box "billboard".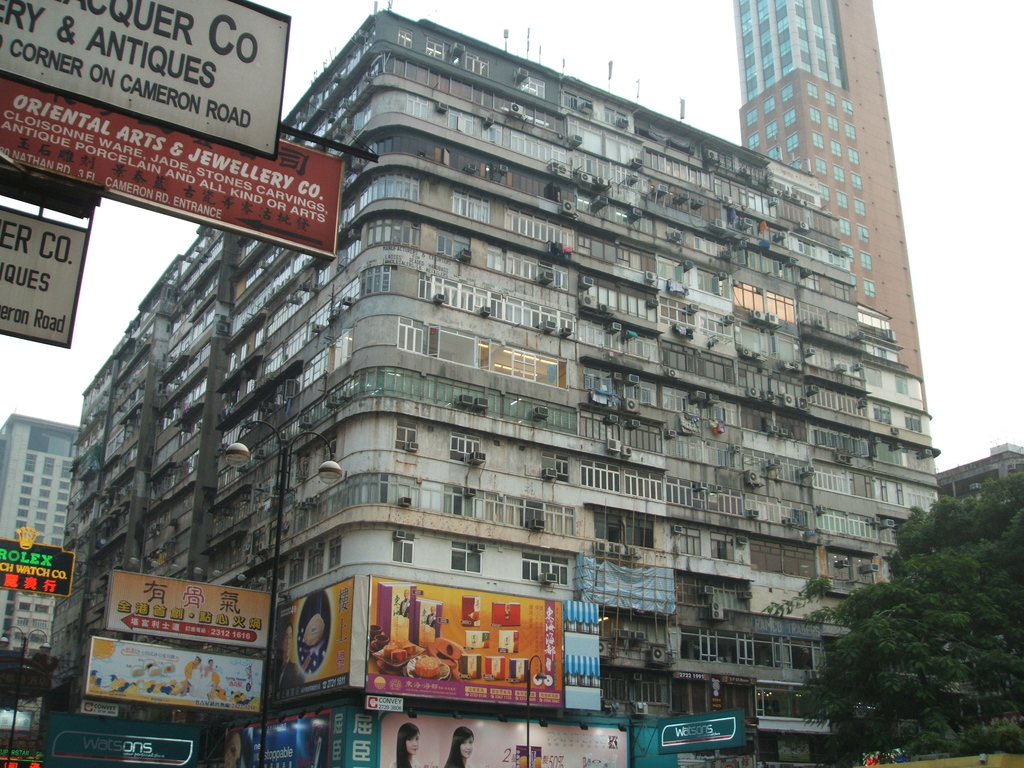
[x1=375, y1=709, x2=630, y2=767].
